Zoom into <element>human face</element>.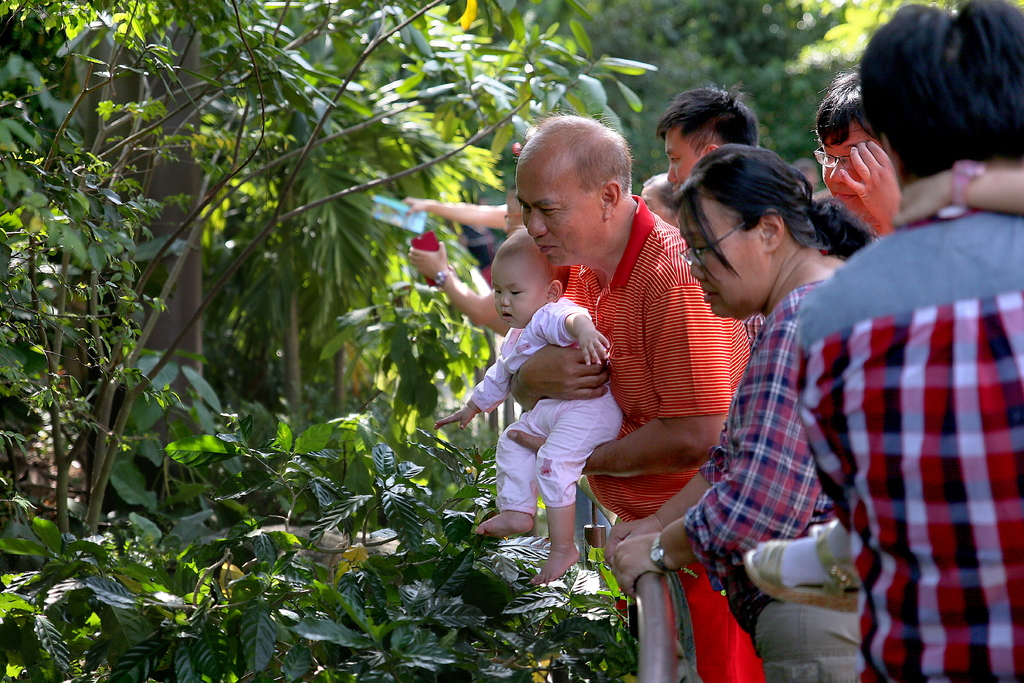
Zoom target: select_region(817, 120, 884, 216).
